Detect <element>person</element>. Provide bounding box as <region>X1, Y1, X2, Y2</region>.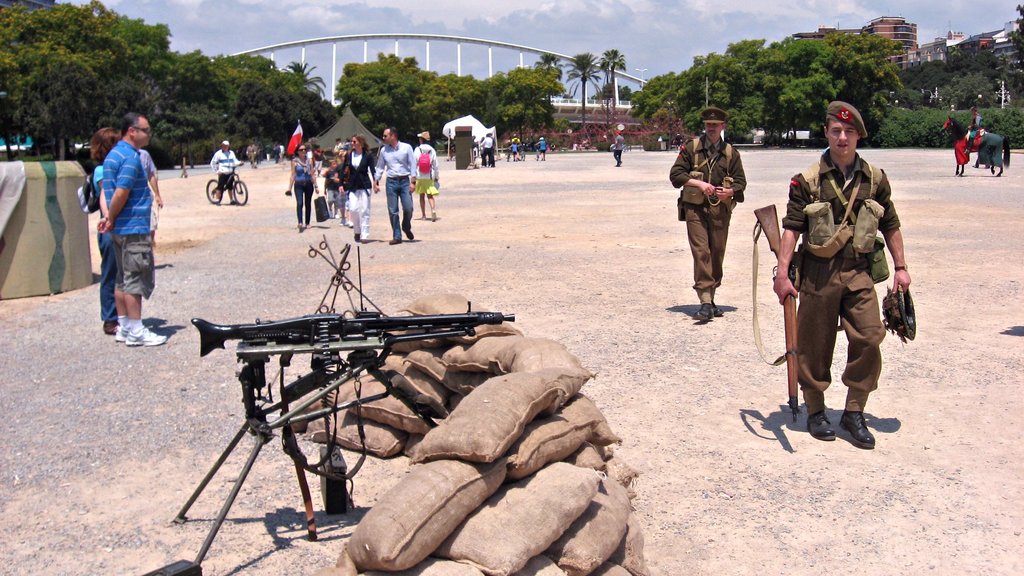
<region>270, 140, 280, 164</region>.
